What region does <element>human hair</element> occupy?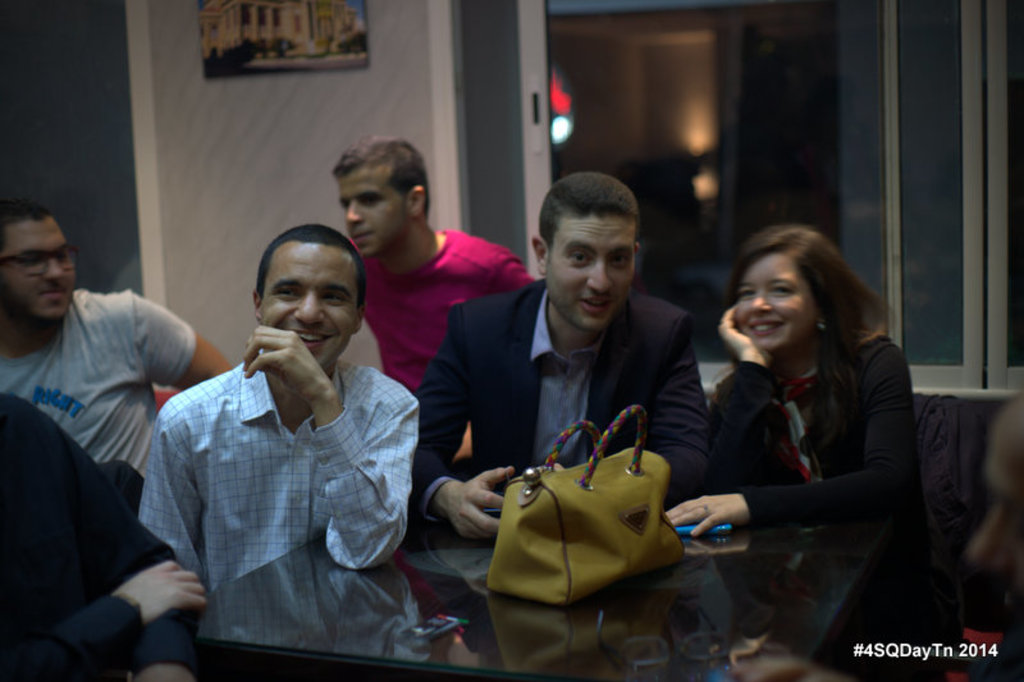
330:134:428:219.
